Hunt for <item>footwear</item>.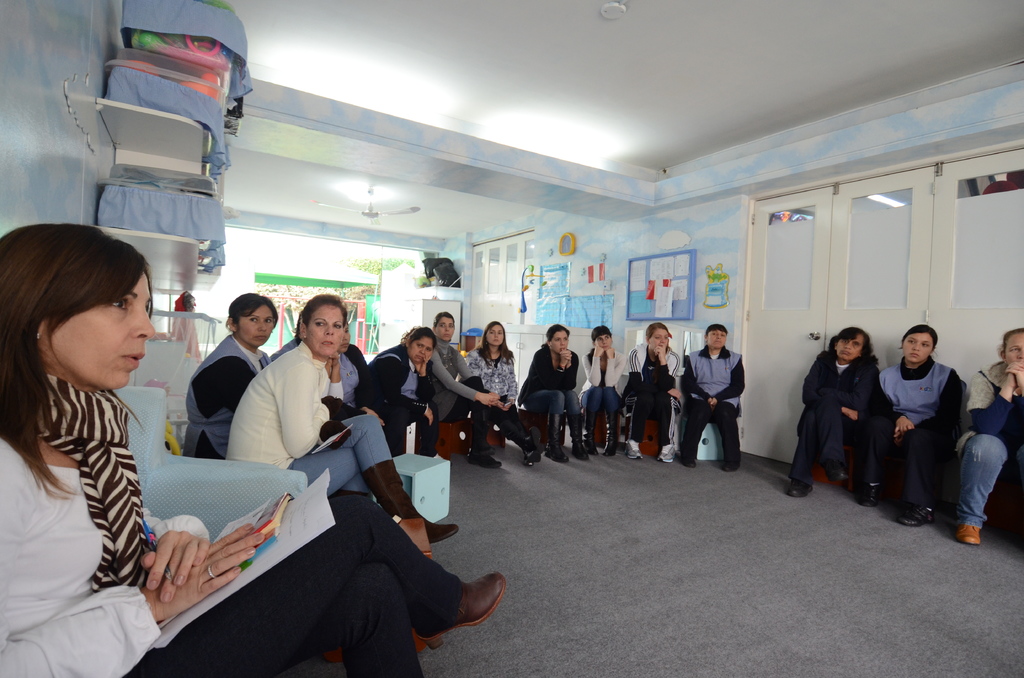
Hunted down at bbox=[956, 526, 979, 546].
